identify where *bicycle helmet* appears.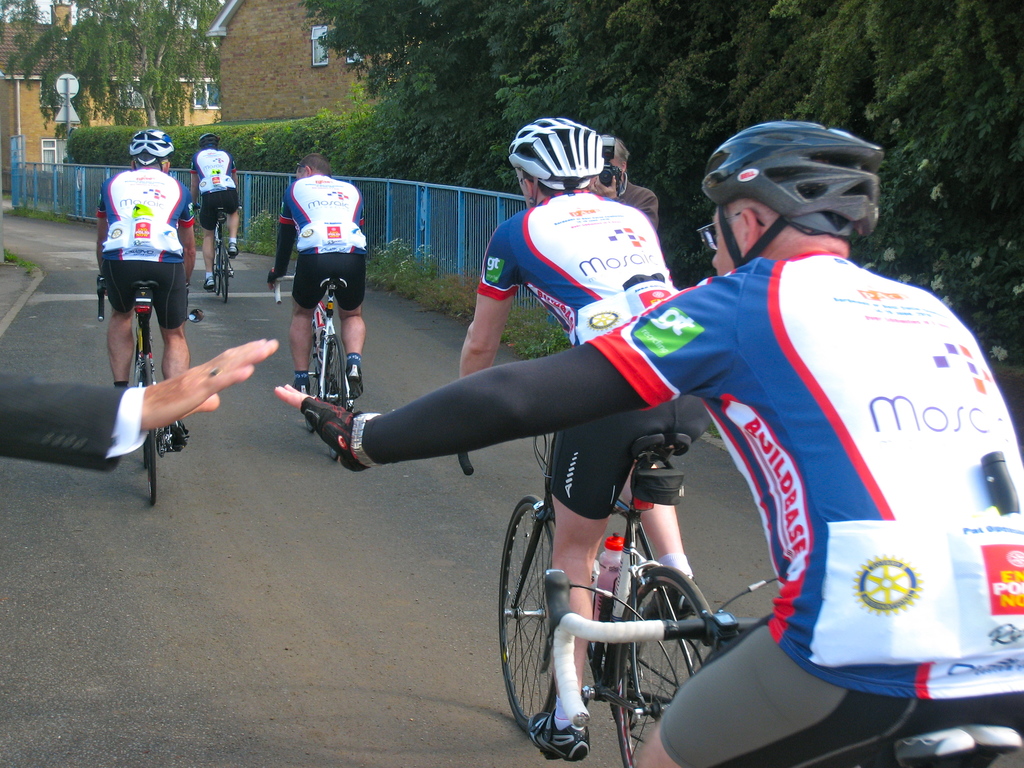
Appears at {"left": 127, "top": 126, "right": 173, "bottom": 172}.
